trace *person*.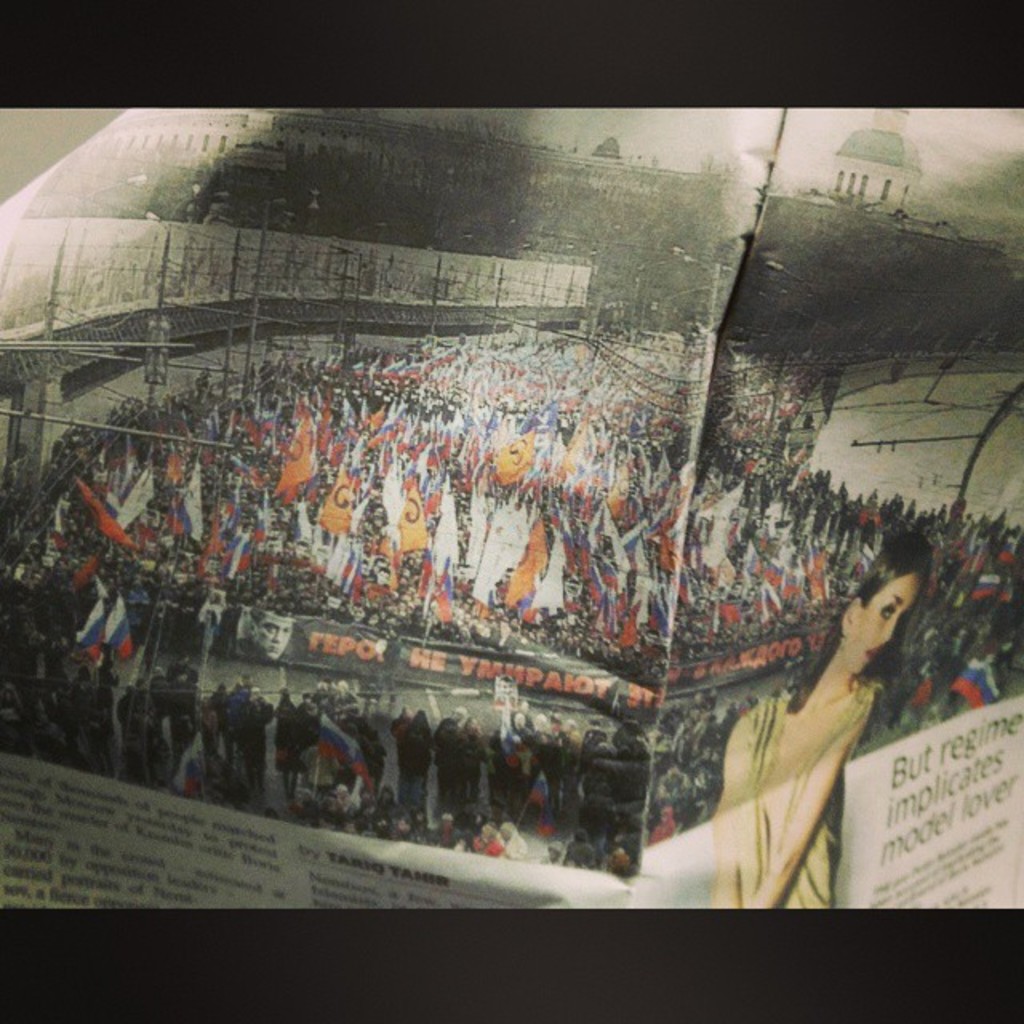
Traced to [456,714,496,803].
